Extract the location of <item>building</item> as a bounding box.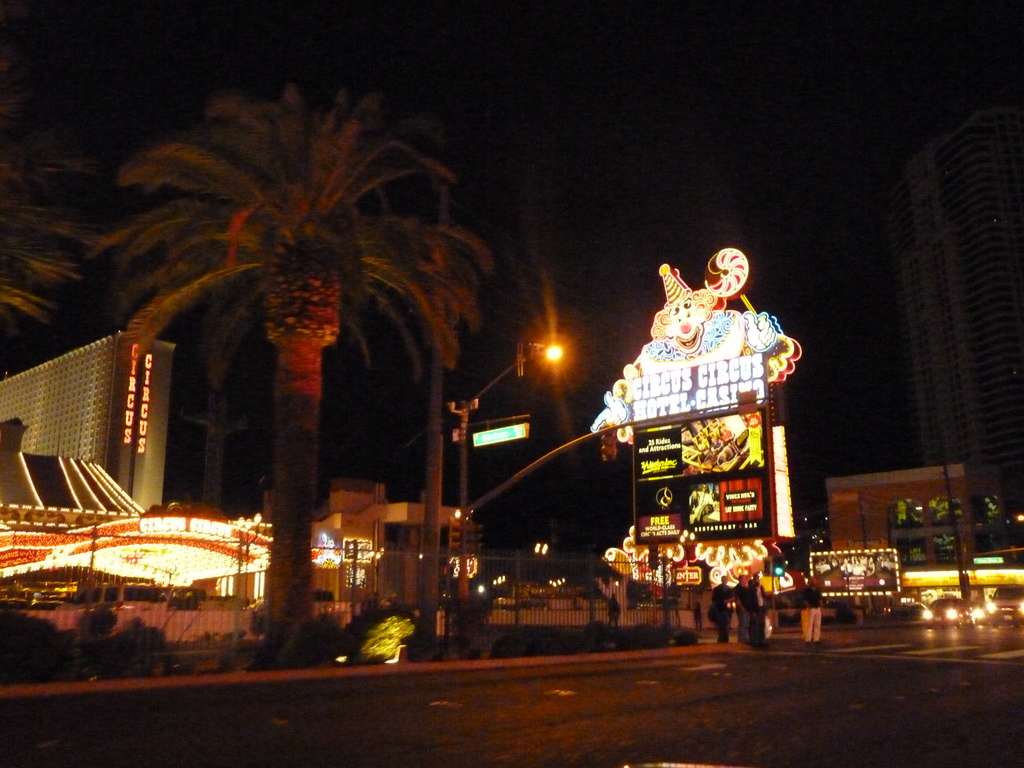
0,323,173,503.
